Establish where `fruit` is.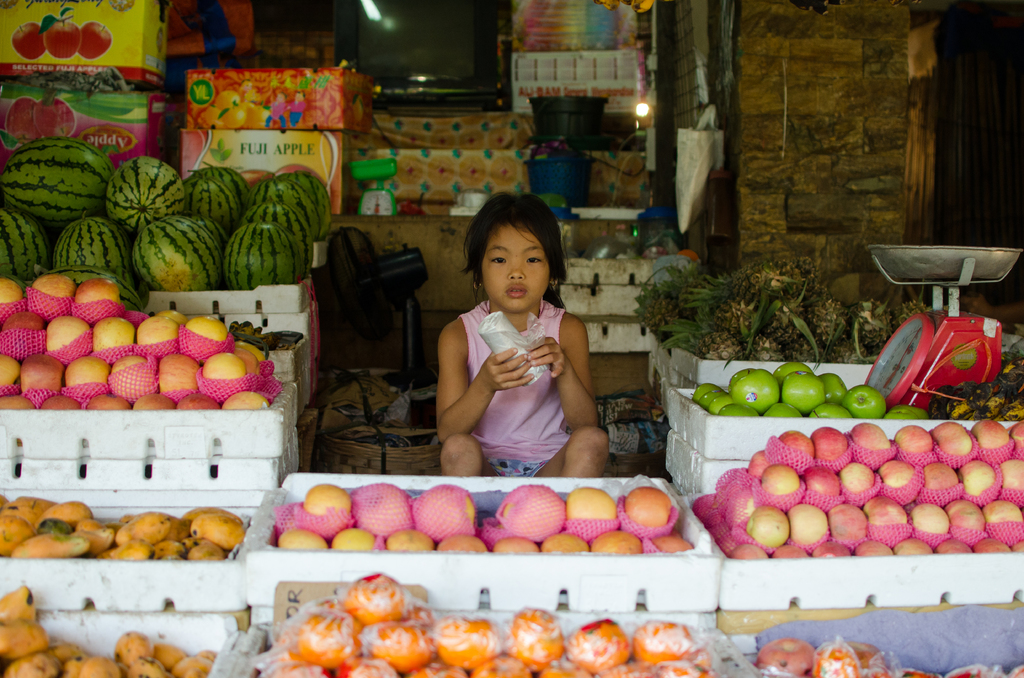
Established at pyautogui.locateOnScreen(813, 423, 849, 470).
